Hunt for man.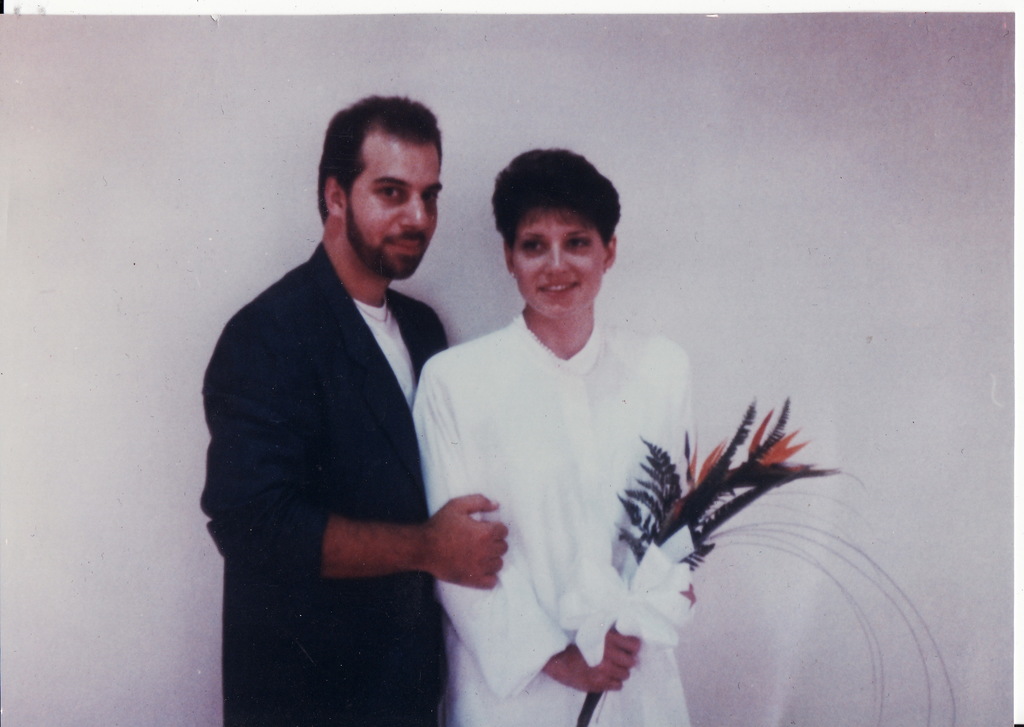
Hunted down at l=212, t=94, r=507, b=674.
